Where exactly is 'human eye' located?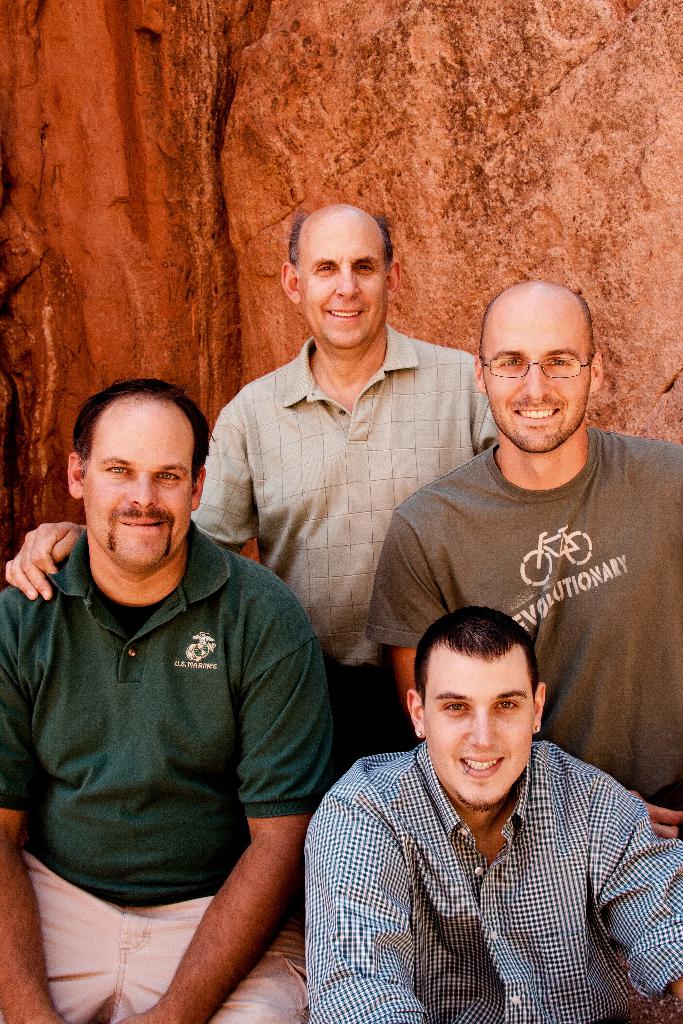
Its bounding box is <region>103, 460, 136, 482</region>.
